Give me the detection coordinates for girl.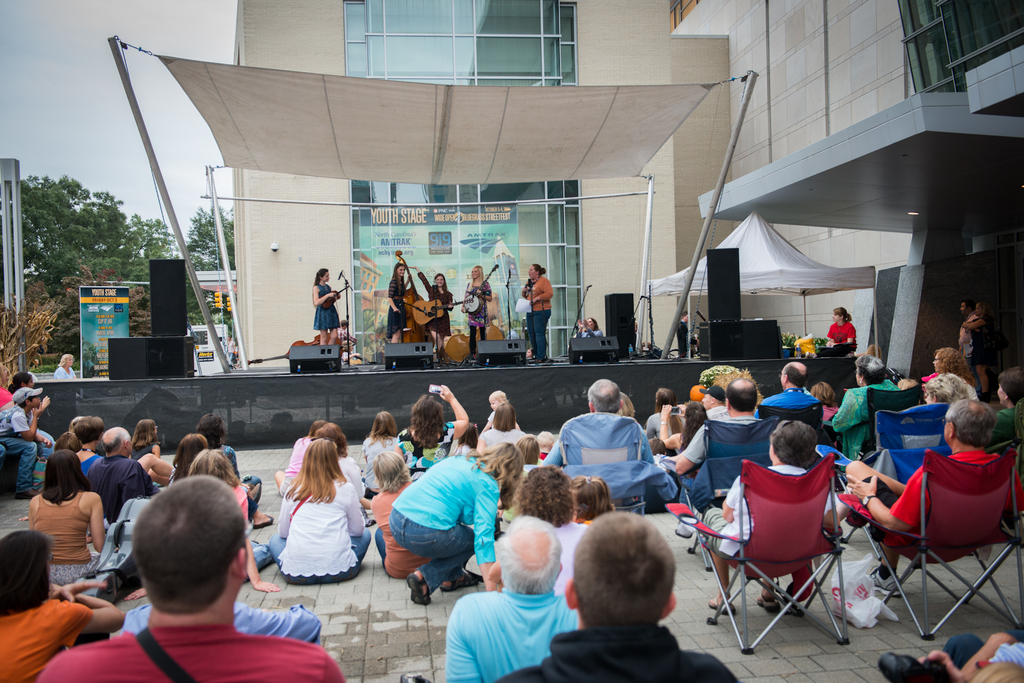
pyautogui.locateOnScreen(311, 269, 337, 360).
